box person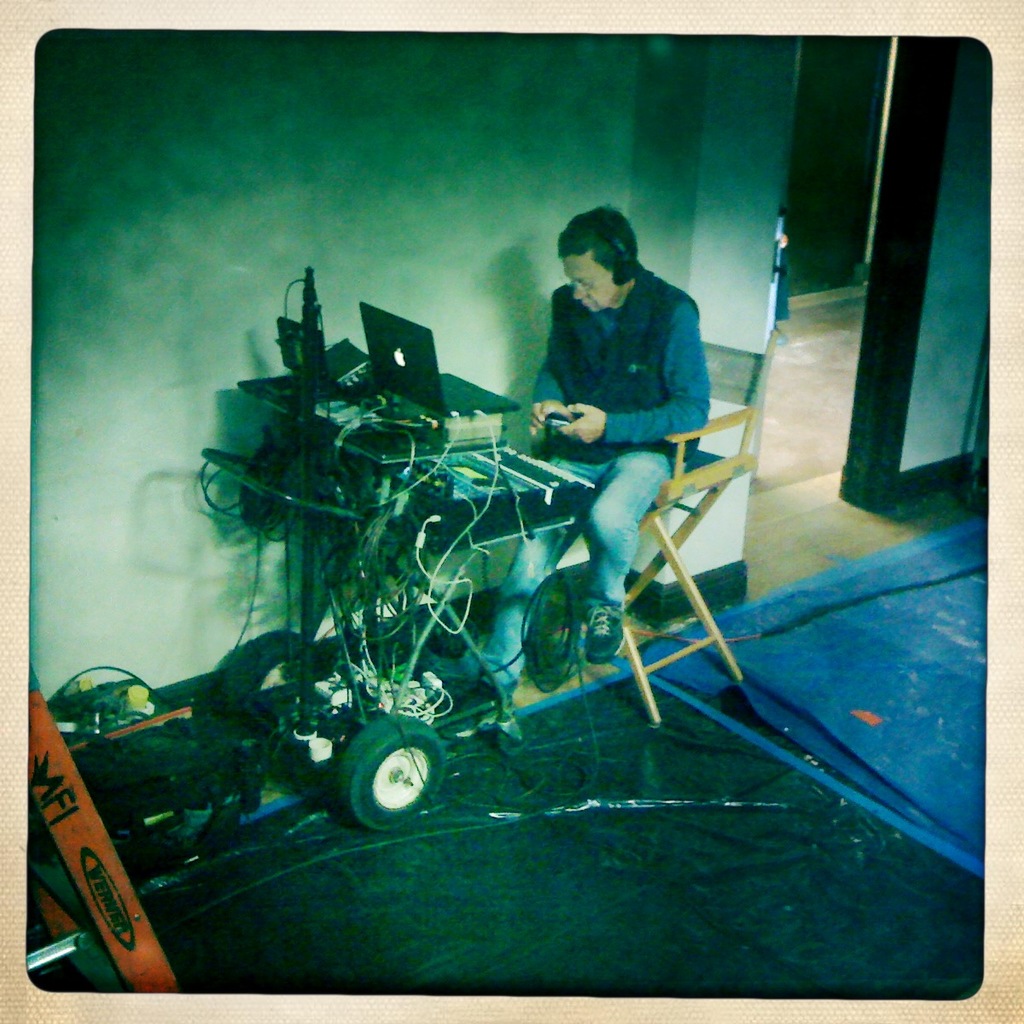
l=521, t=183, r=724, b=636
